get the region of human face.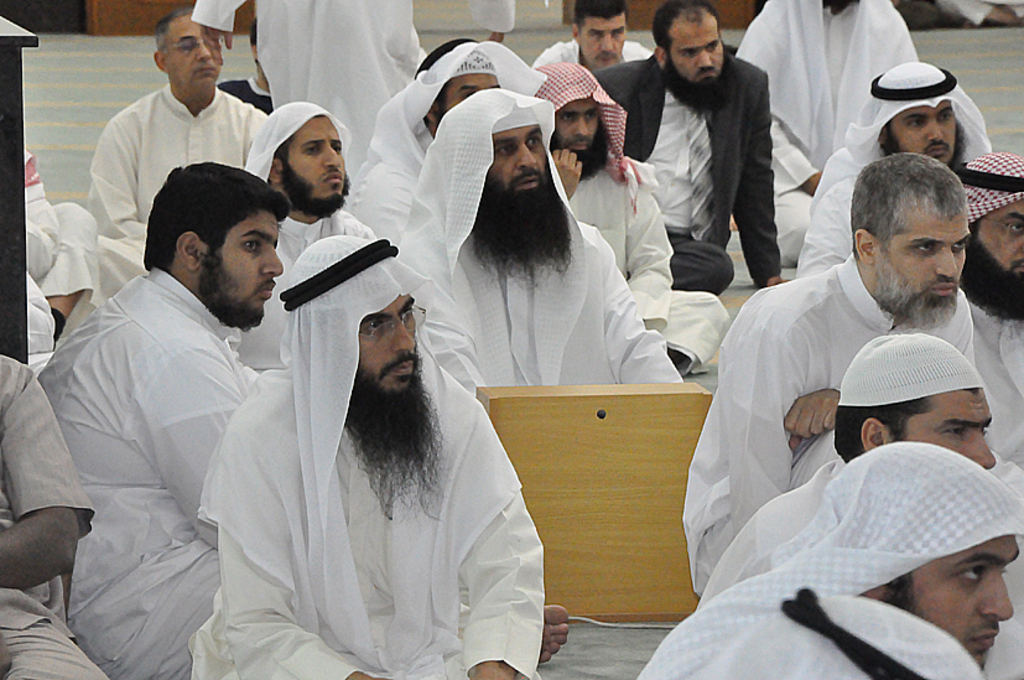
x1=893, y1=390, x2=991, y2=463.
